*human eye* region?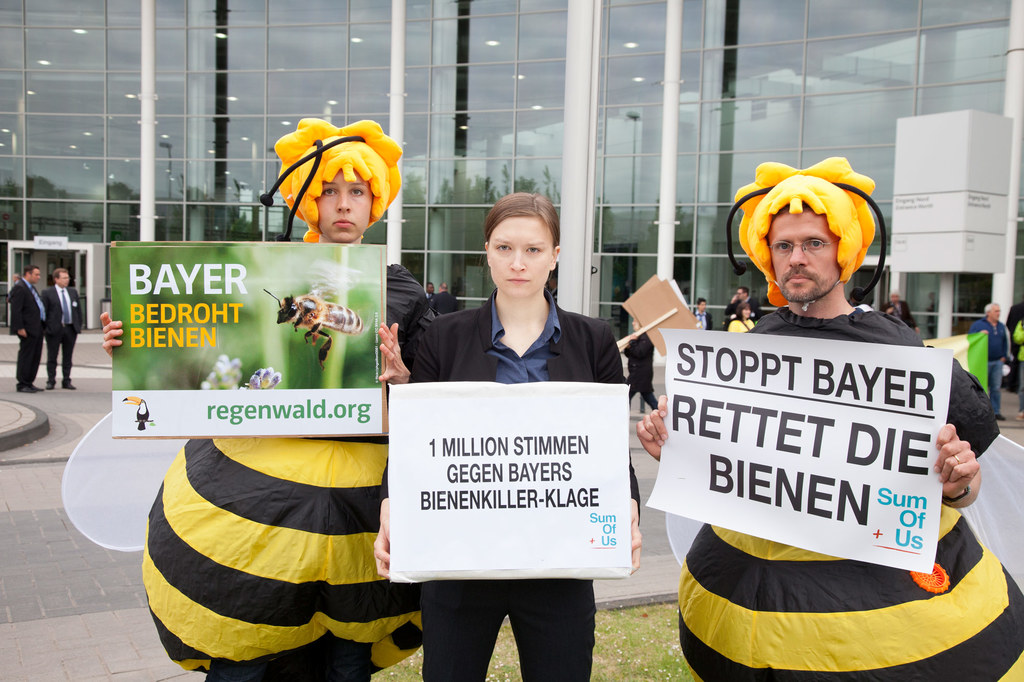
{"x1": 778, "y1": 244, "x2": 788, "y2": 253}
